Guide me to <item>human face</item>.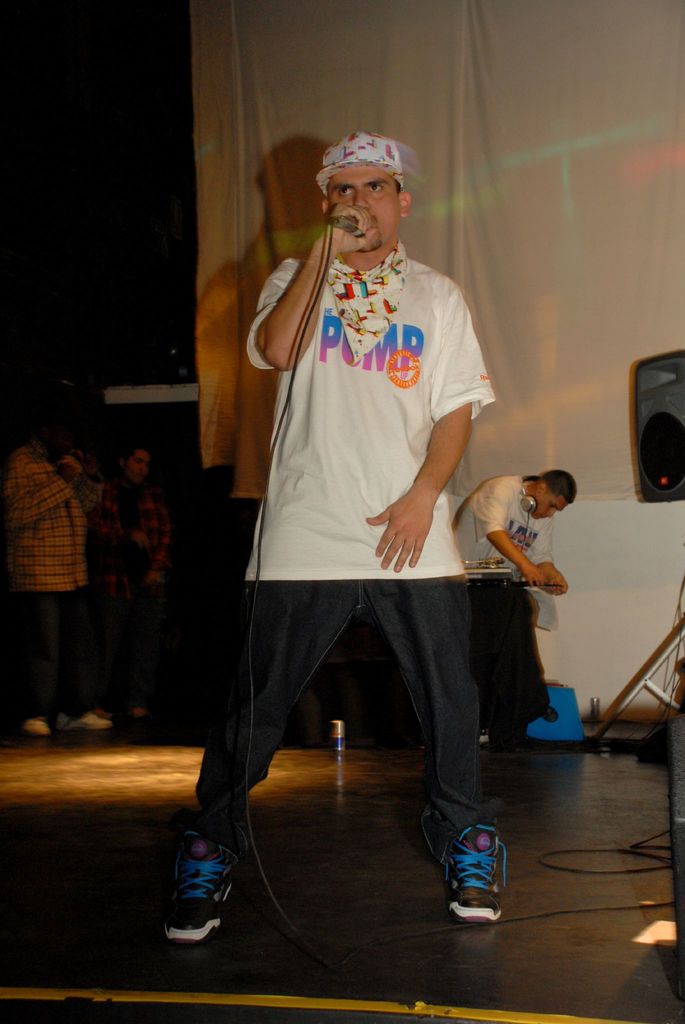
Guidance: x1=535 y1=494 x2=568 y2=524.
